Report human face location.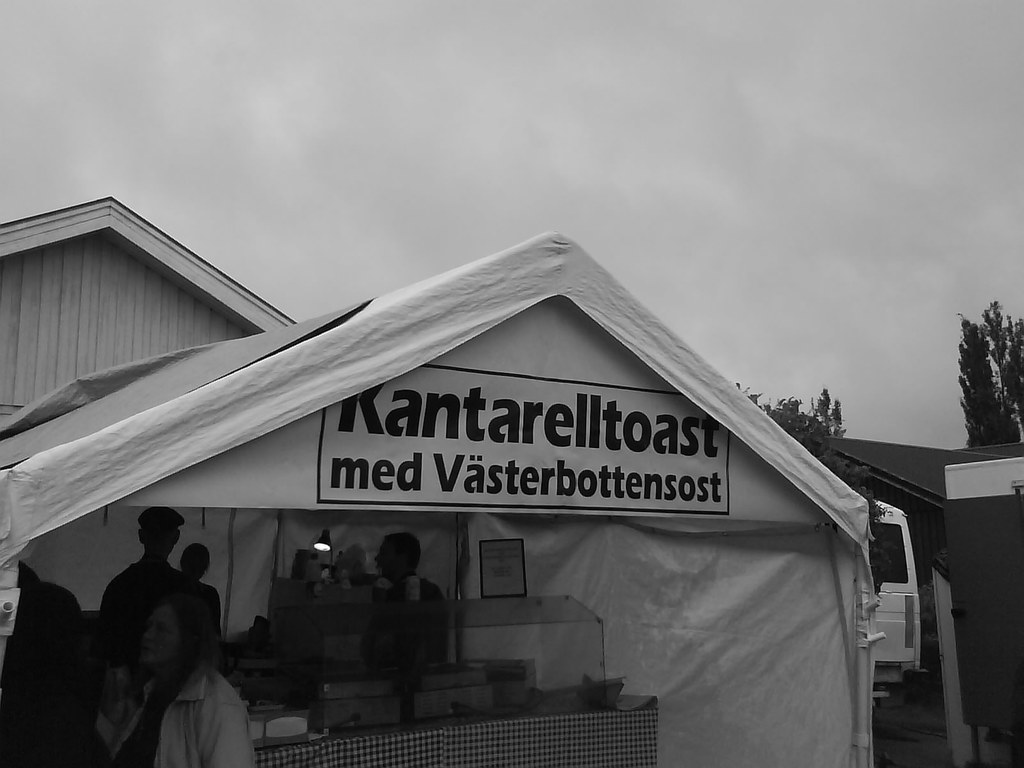
Report: (140, 605, 177, 668).
